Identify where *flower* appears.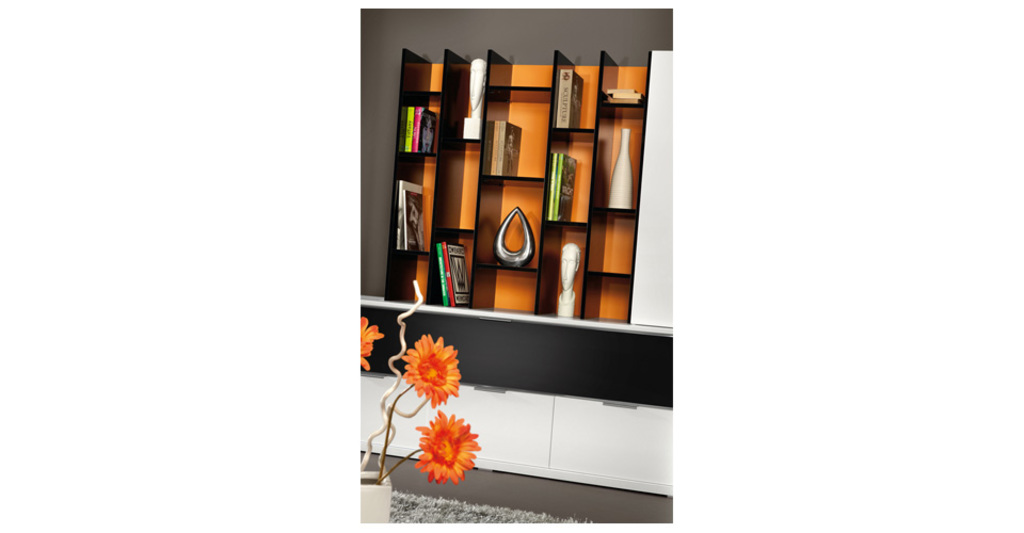
Appears at x1=400, y1=332, x2=464, y2=411.
